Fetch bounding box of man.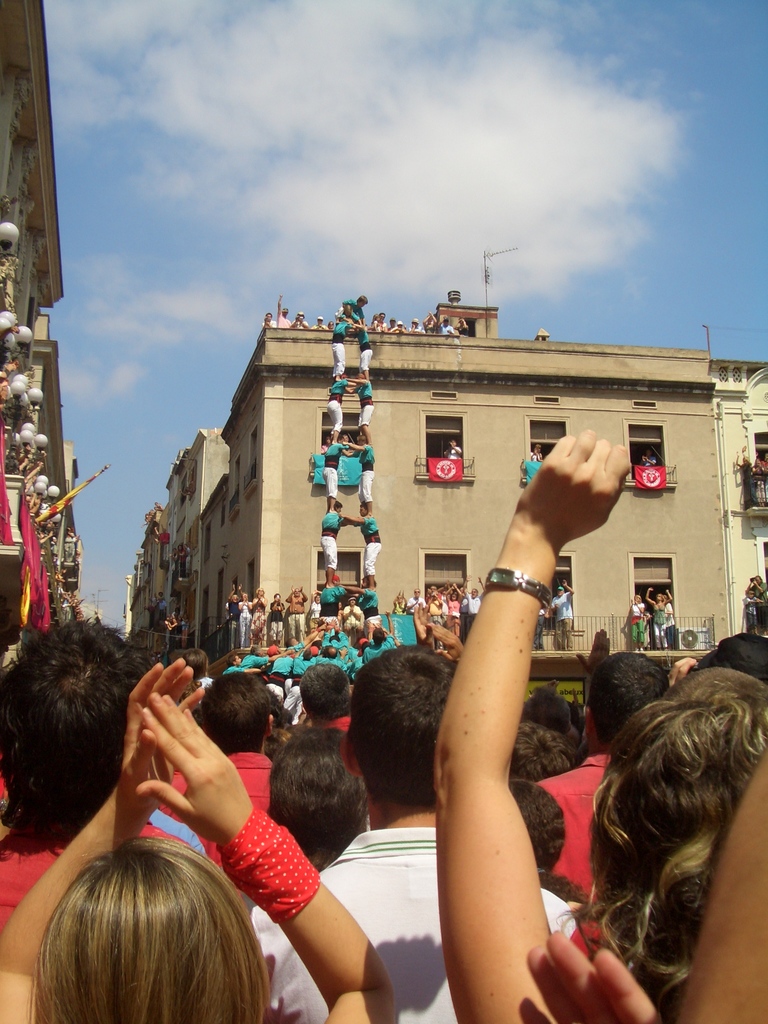
Bbox: (408,588,426,610).
